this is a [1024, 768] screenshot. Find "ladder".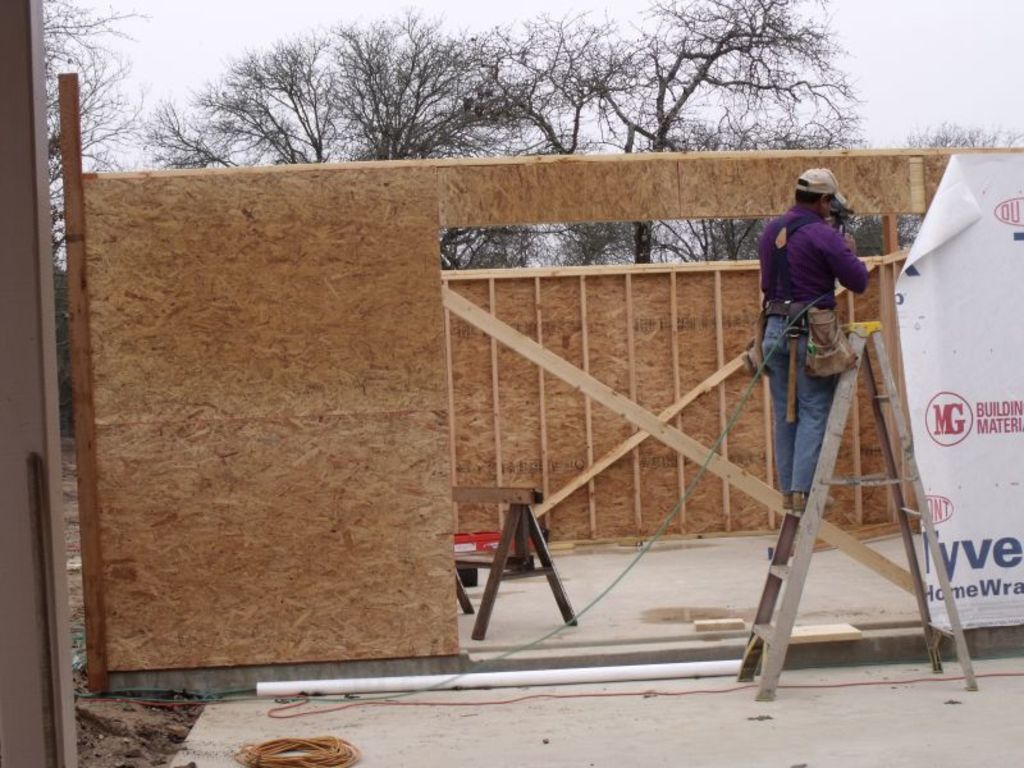
Bounding box: [731,321,983,699].
